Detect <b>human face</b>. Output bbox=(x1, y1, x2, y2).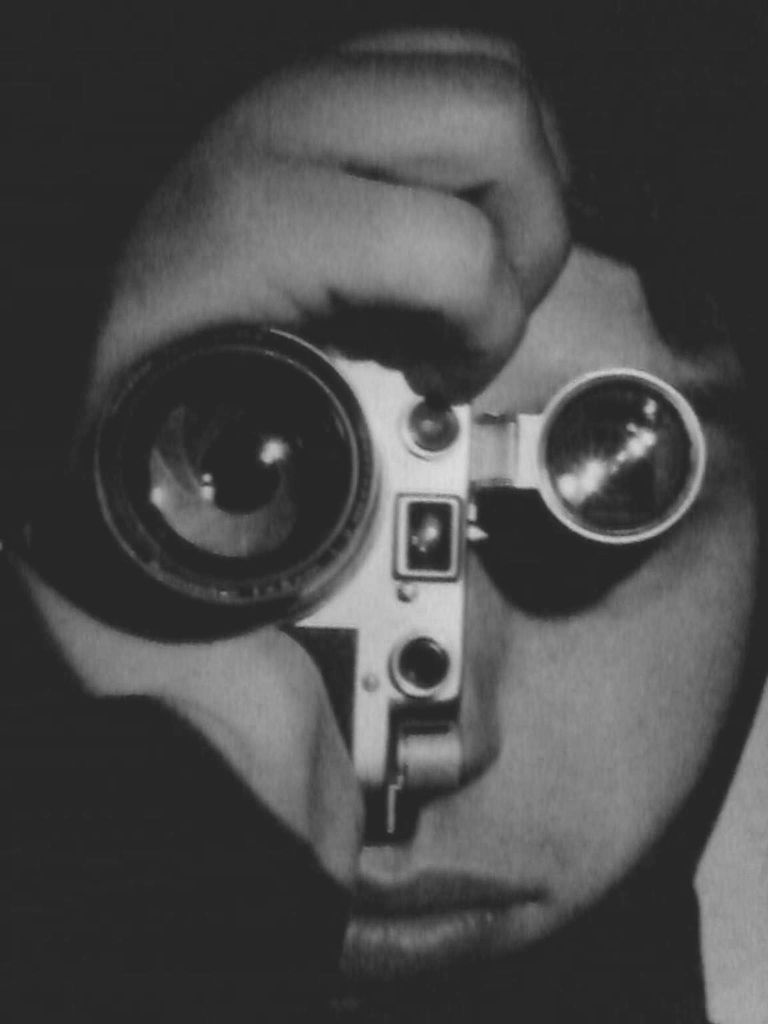
bbox=(341, 247, 767, 987).
